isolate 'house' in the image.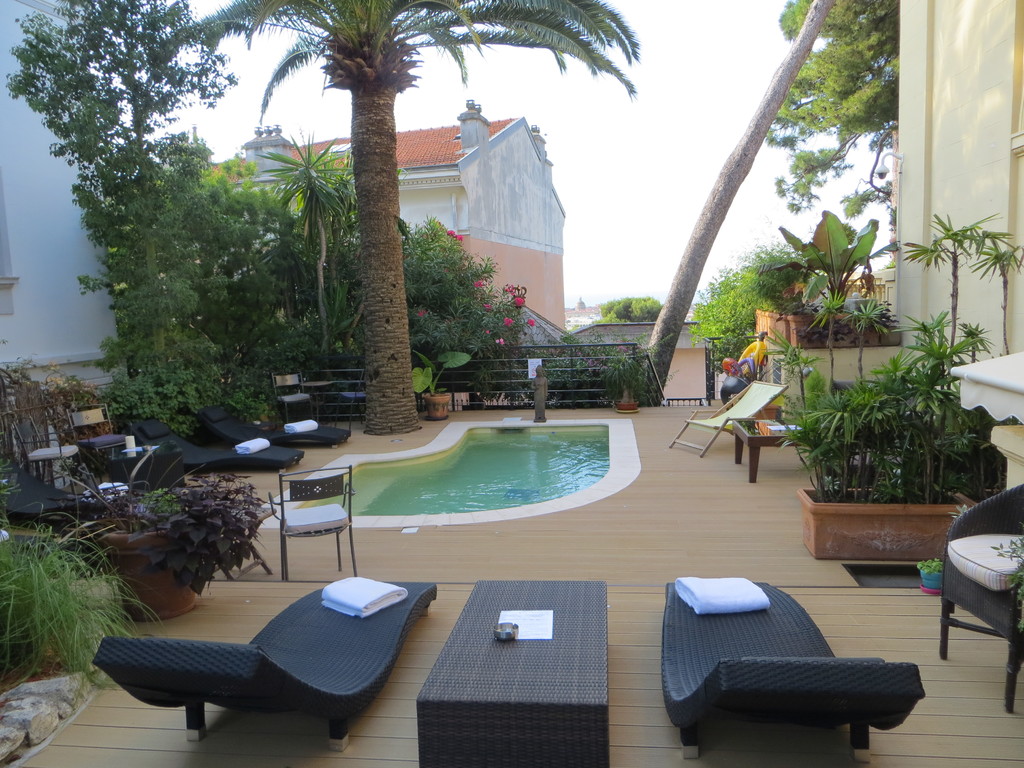
Isolated region: (0,0,141,483).
